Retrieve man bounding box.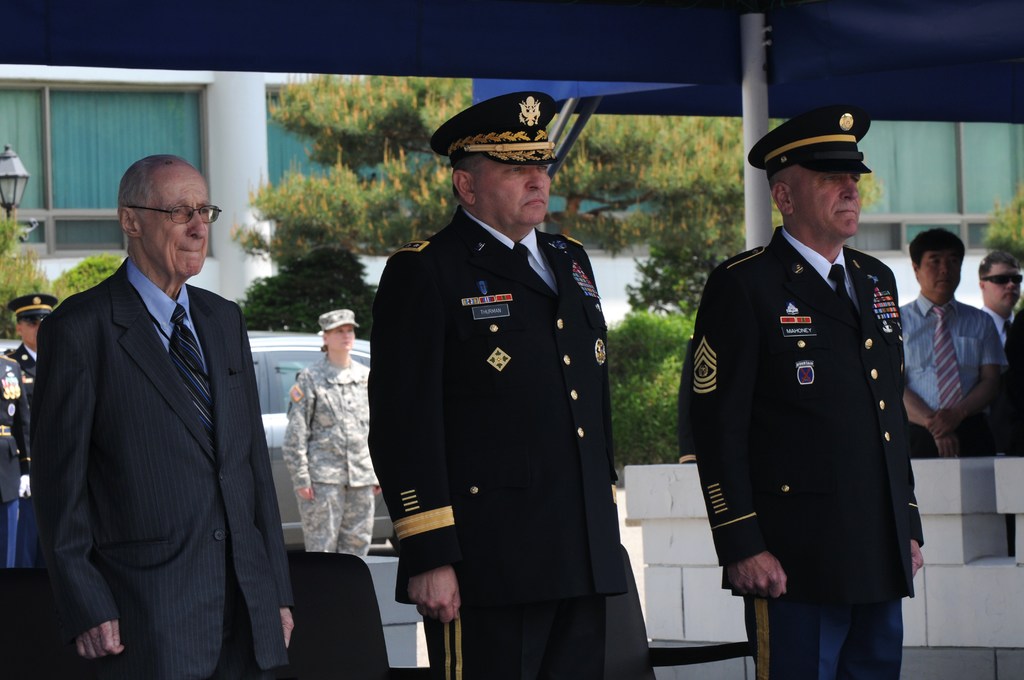
Bounding box: detection(3, 289, 63, 409).
